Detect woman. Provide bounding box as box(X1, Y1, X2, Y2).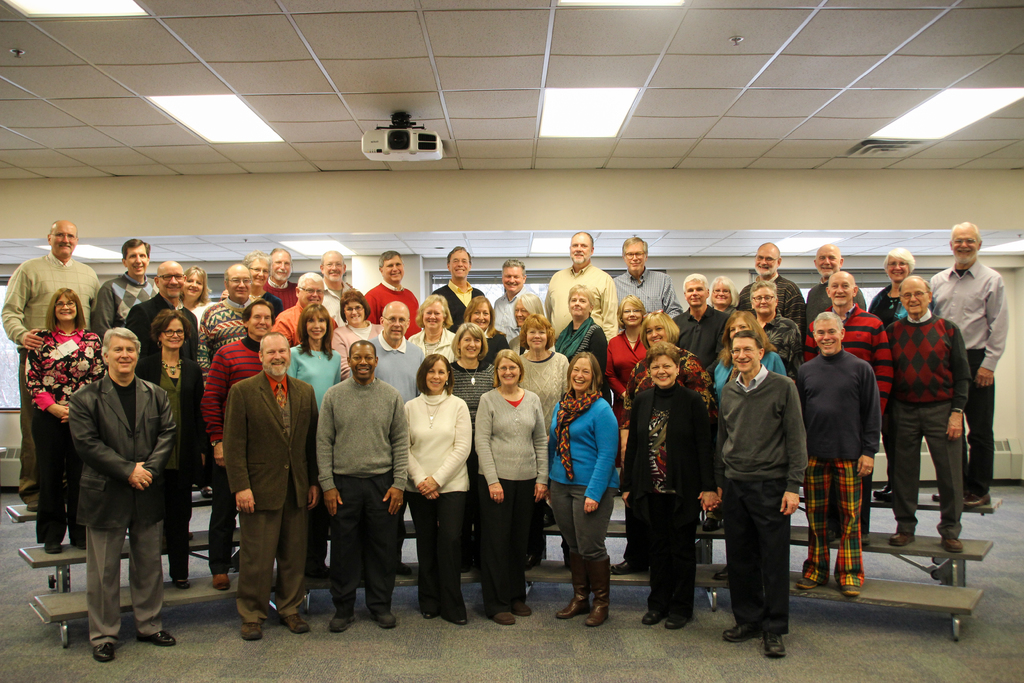
box(458, 292, 511, 370).
